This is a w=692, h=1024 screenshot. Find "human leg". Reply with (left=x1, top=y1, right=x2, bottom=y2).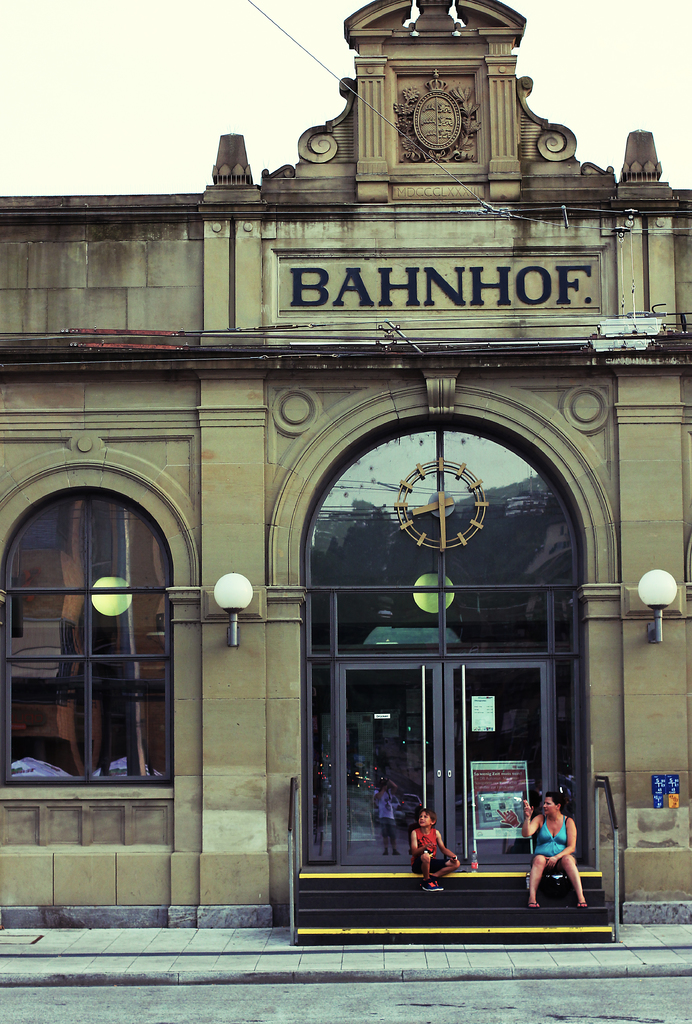
(left=568, top=846, right=588, bottom=913).
